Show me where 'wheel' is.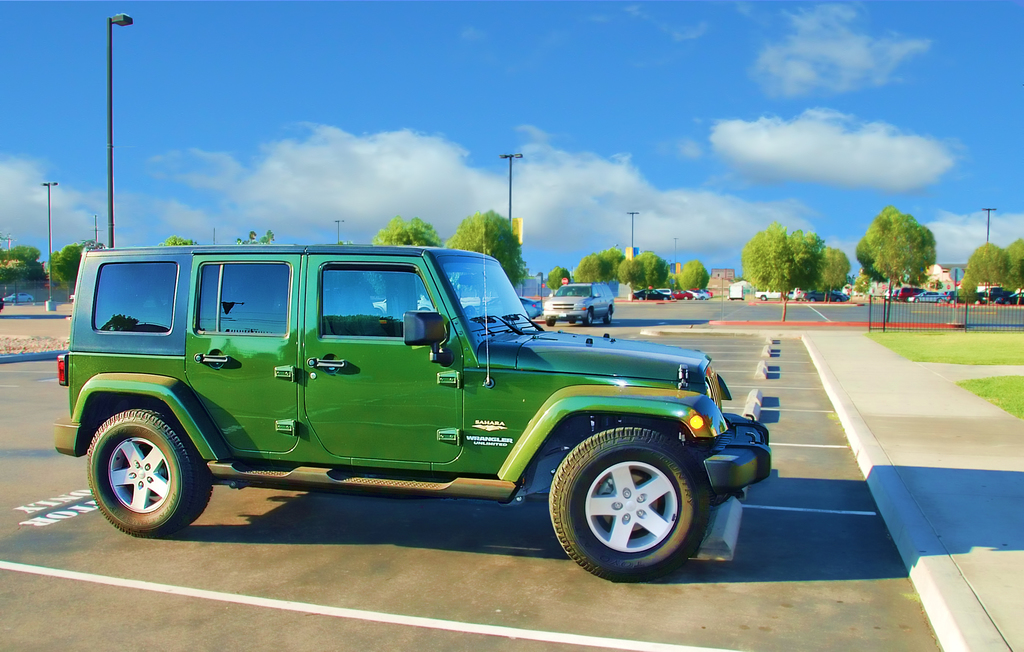
'wheel' is at BBox(551, 428, 715, 582).
